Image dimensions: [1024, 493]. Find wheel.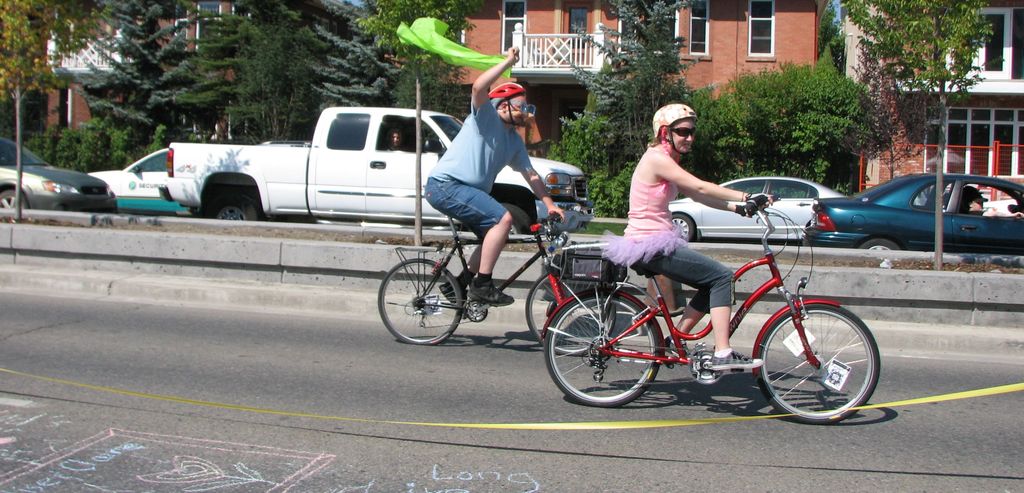
675/211/694/241.
